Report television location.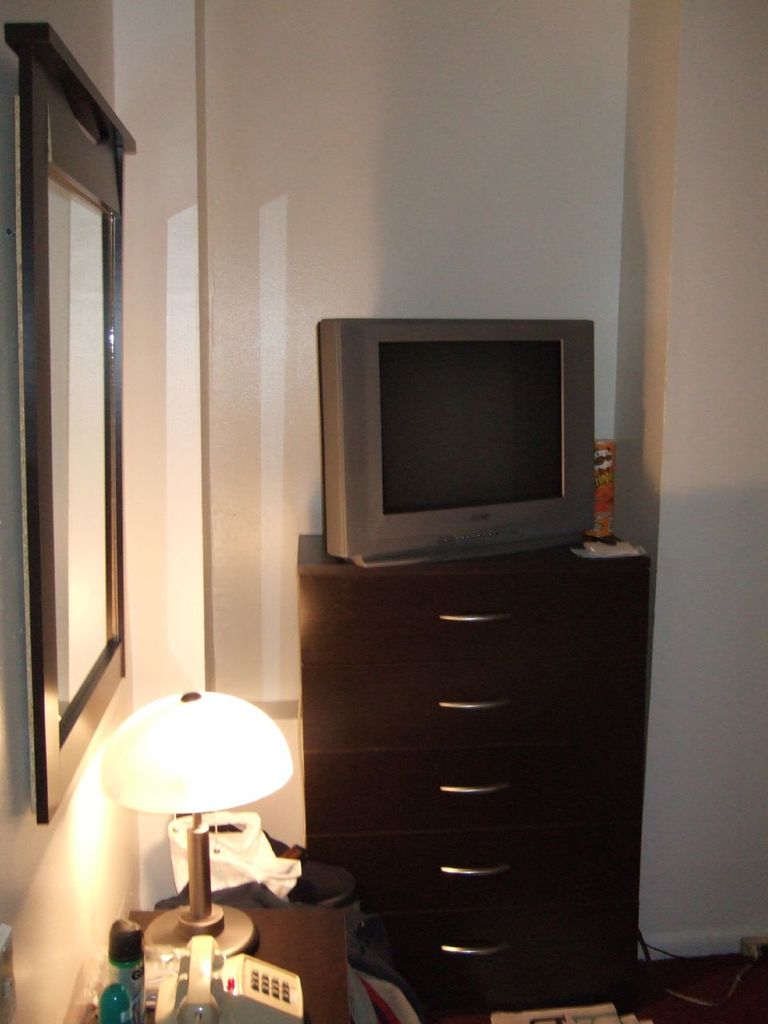
Report: (x1=315, y1=320, x2=594, y2=568).
